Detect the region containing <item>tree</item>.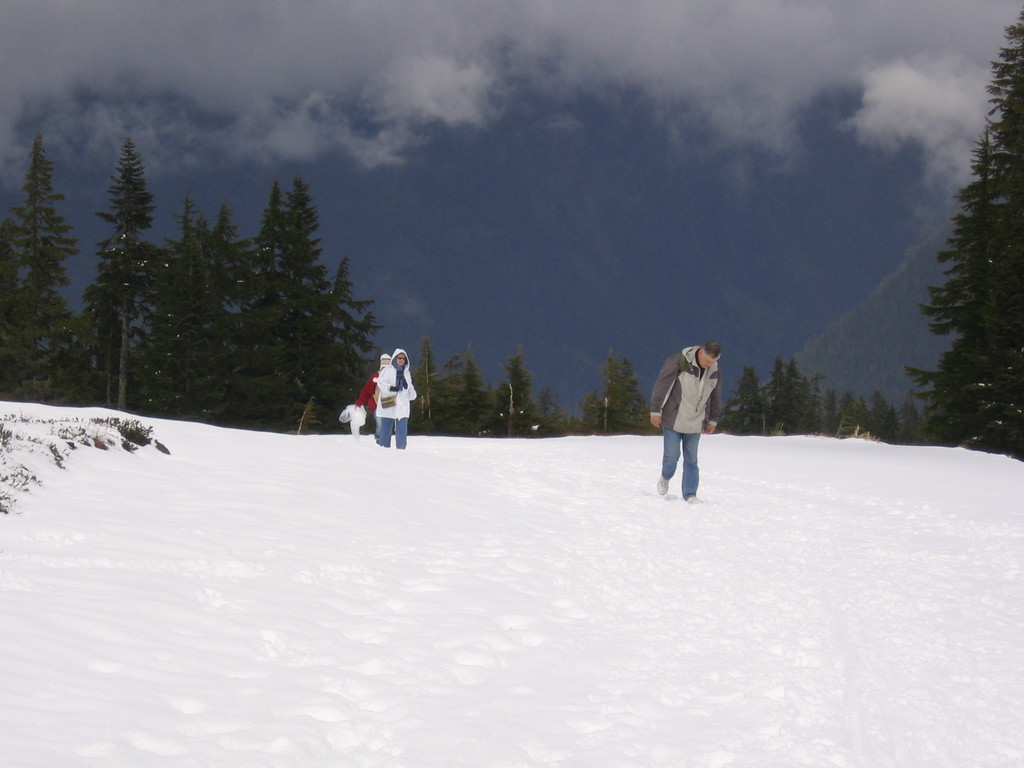
bbox(499, 346, 545, 451).
